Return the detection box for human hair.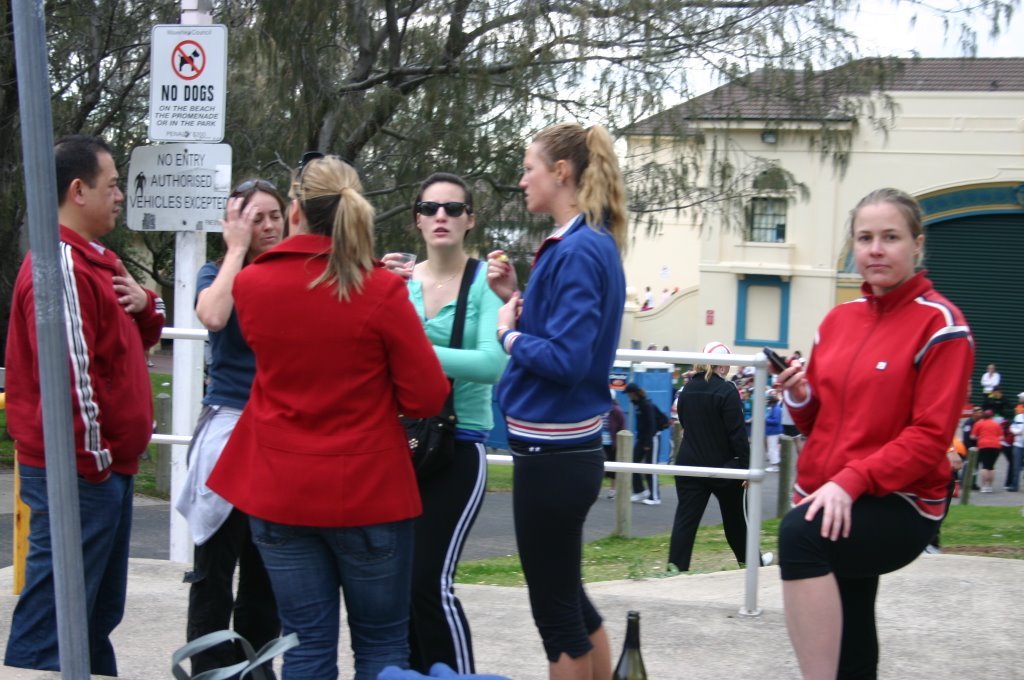
select_region(417, 172, 473, 224).
